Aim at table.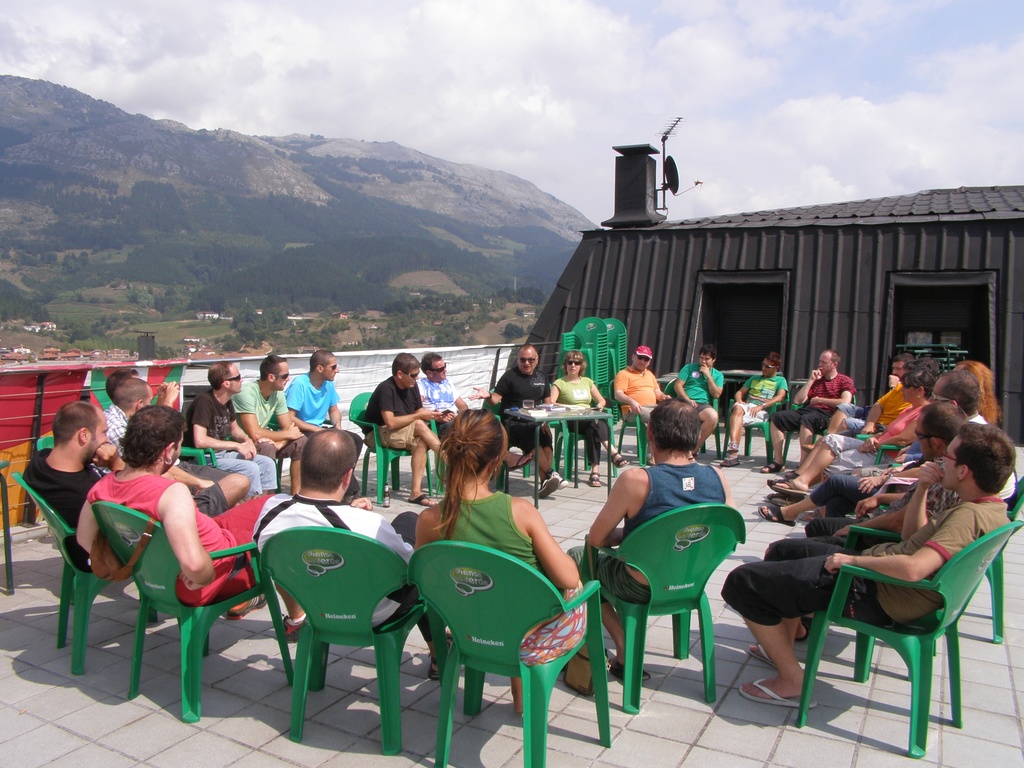
Aimed at Rect(509, 399, 615, 504).
